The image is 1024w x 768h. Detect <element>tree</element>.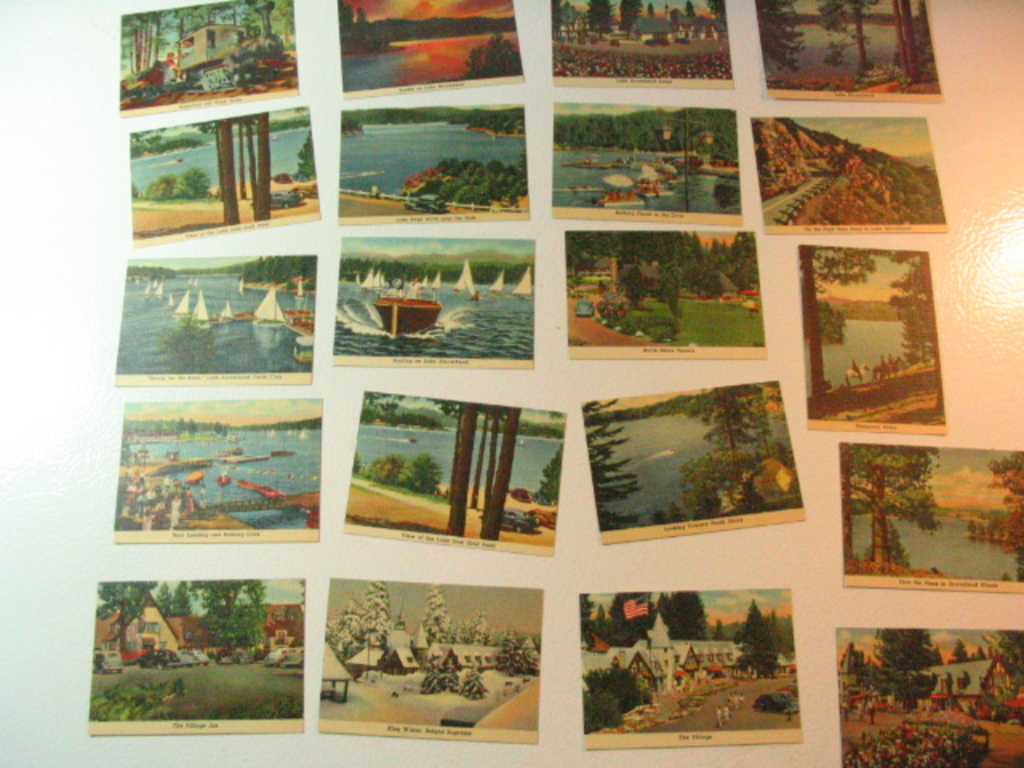
Detection: (left=189, top=579, right=269, bottom=651).
